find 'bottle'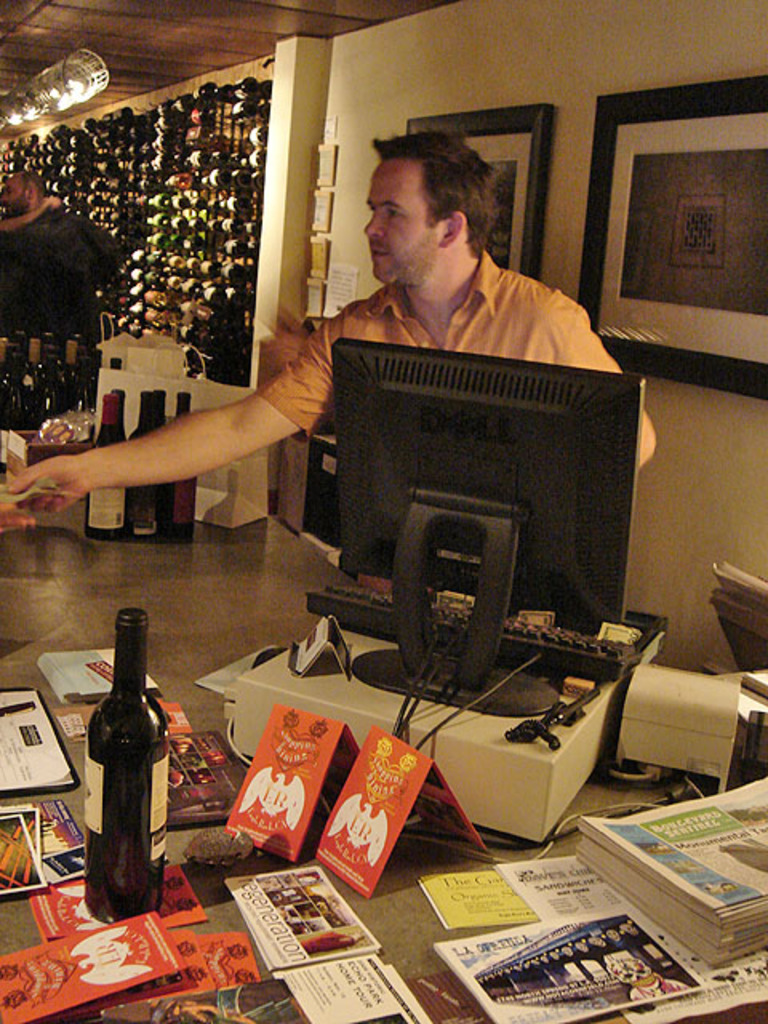
Rect(154, 389, 168, 438)
